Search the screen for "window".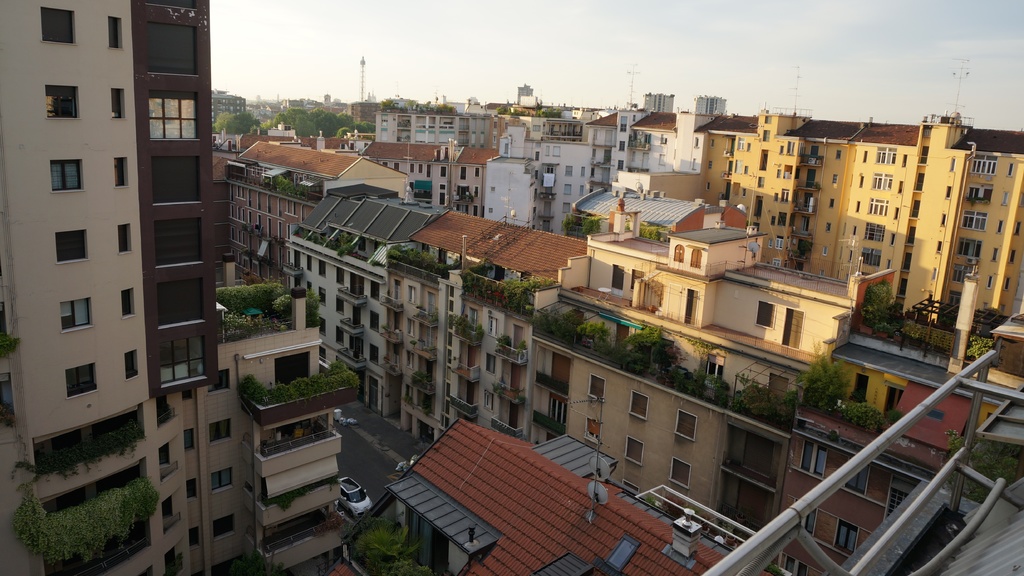
Found at [616,137,628,152].
